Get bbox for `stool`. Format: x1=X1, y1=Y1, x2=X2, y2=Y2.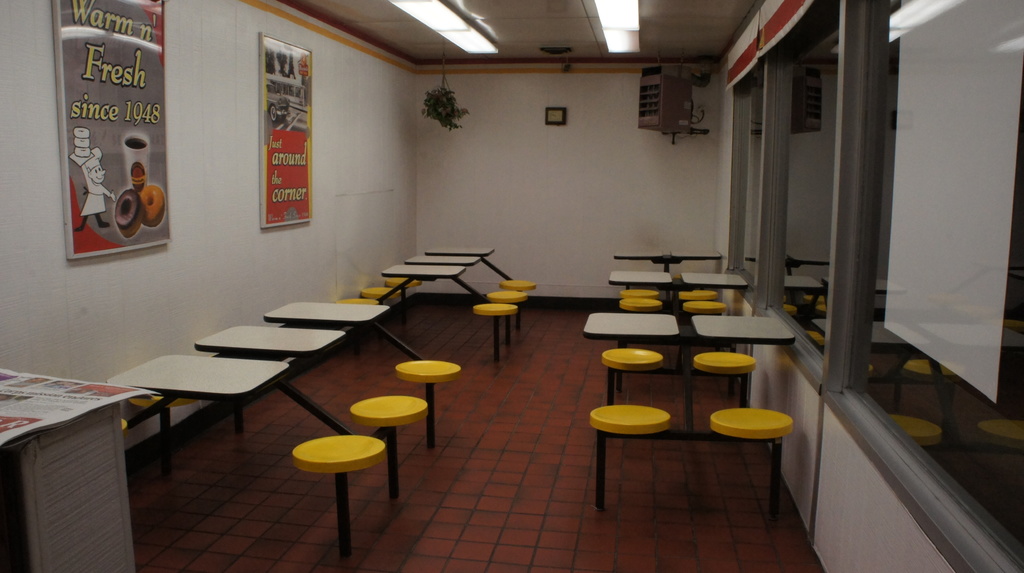
x1=678, y1=291, x2=716, y2=299.
